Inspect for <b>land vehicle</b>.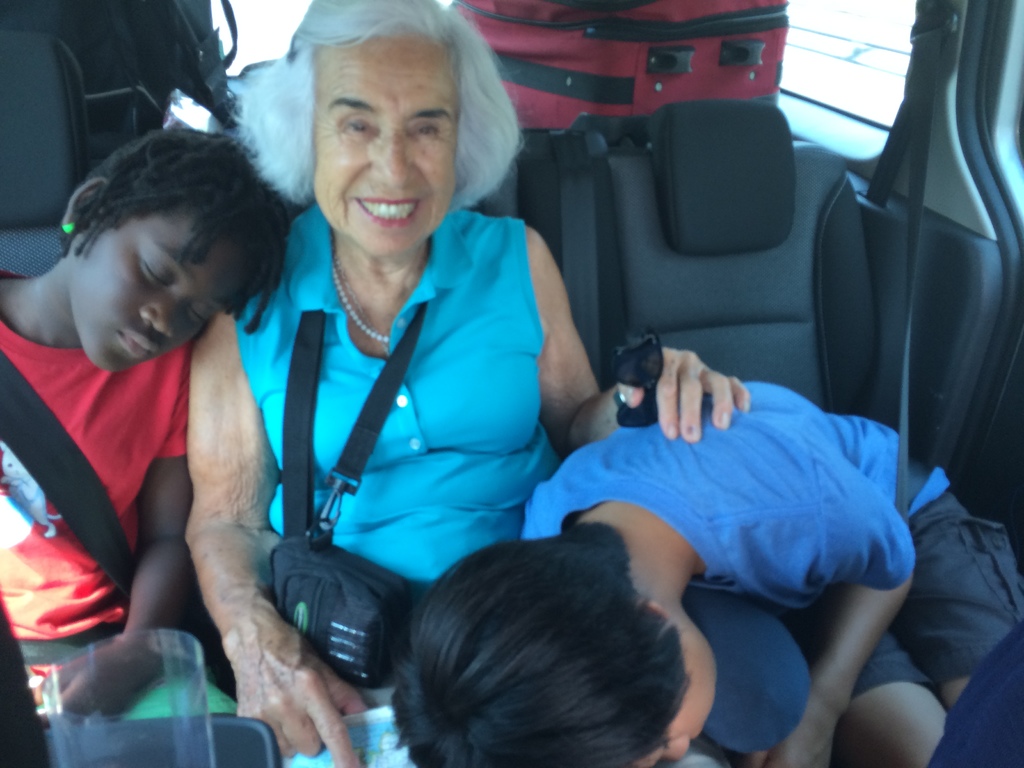
Inspection: {"x1": 19, "y1": 40, "x2": 995, "y2": 740}.
